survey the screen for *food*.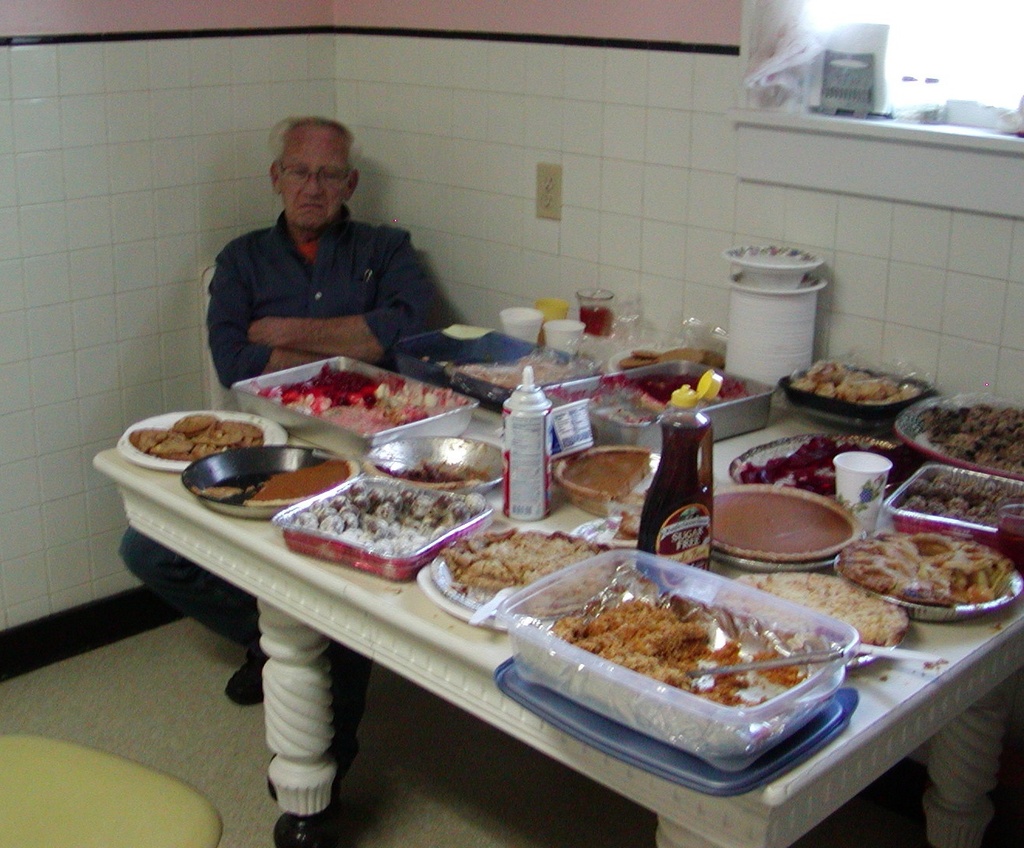
Survey found: {"left": 556, "top": 447, "right": 659, "bottom": 503}.
